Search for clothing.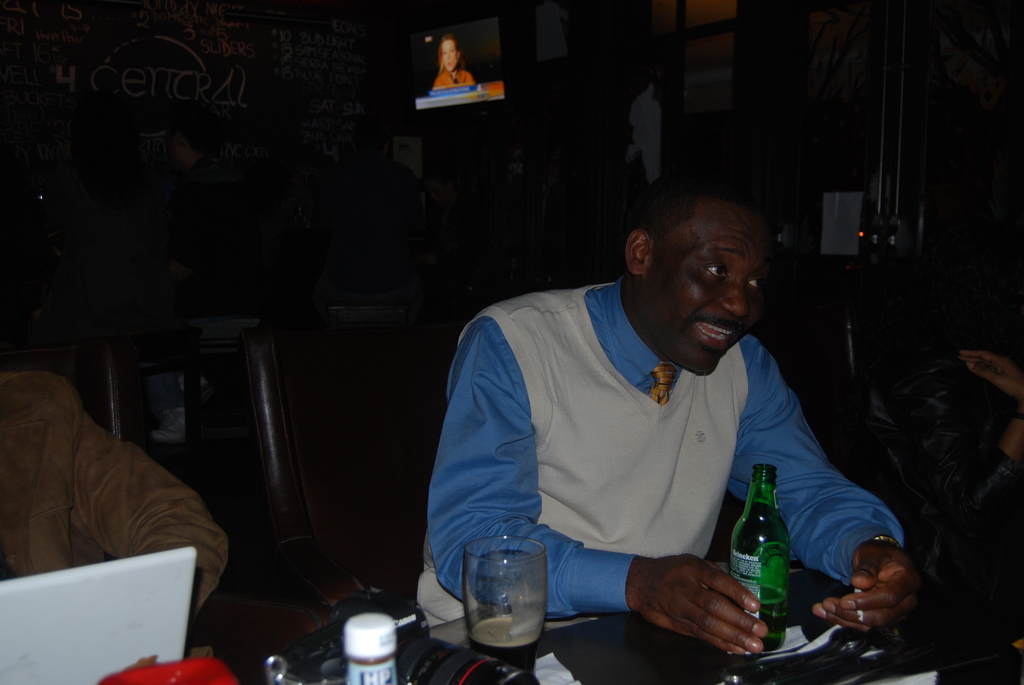
Found at (148,156,264,407).
